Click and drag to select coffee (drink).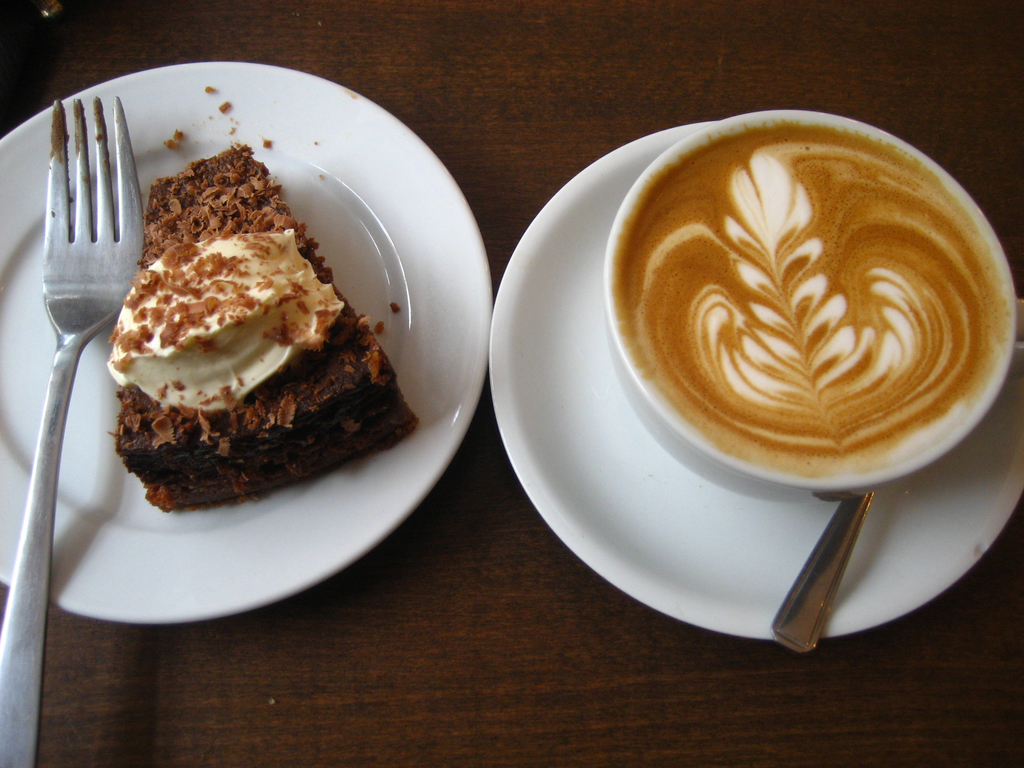
Selection: [left=582, top=109, right=1023, bottom=541].
